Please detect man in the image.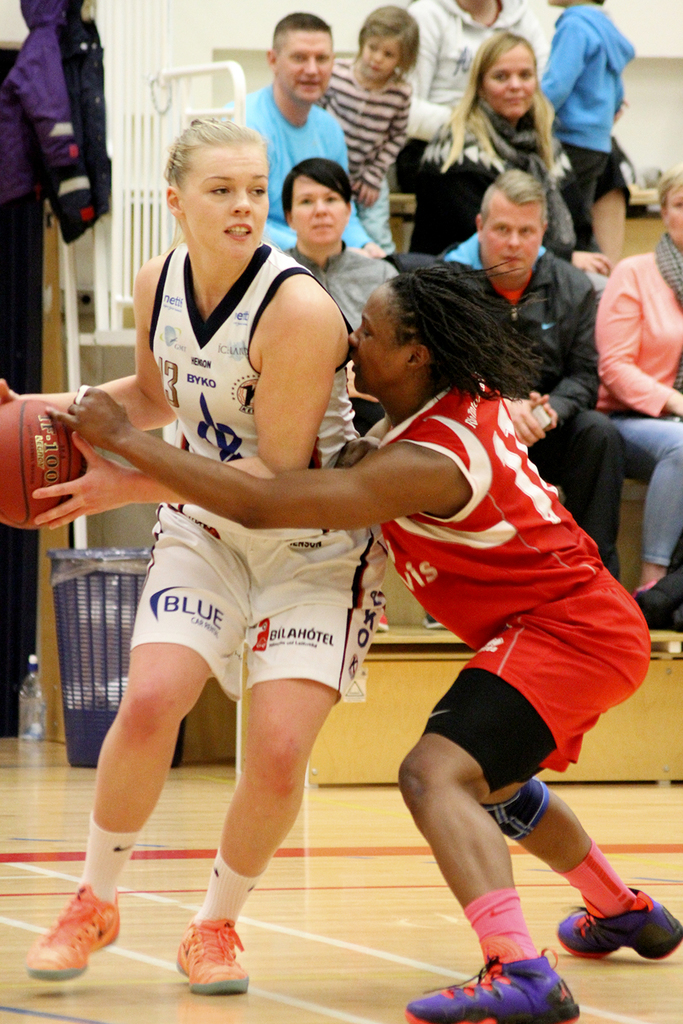
bbox=[427, 171, 626, 578].
